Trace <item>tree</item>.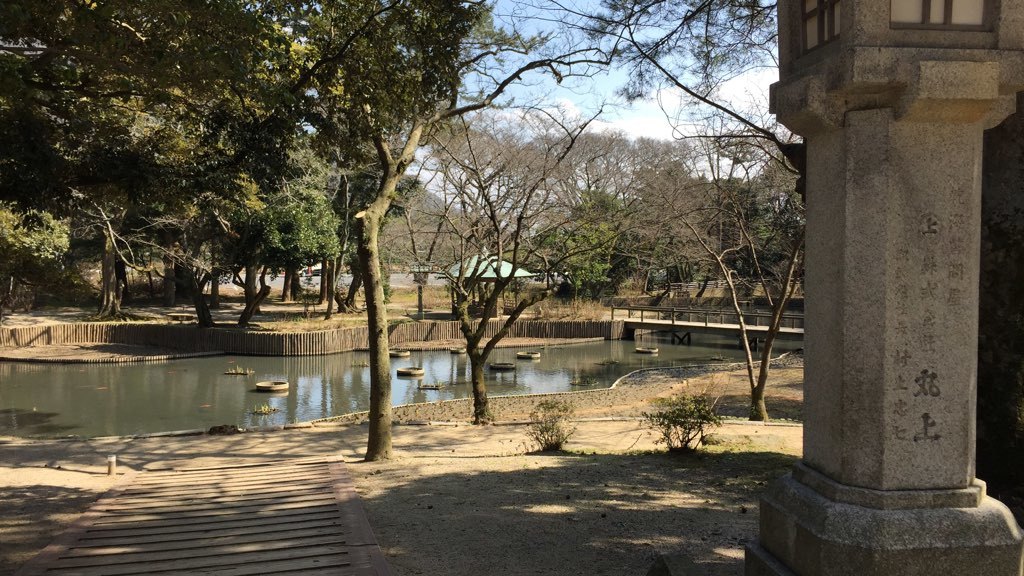
Traced to 0:0:303:323.
